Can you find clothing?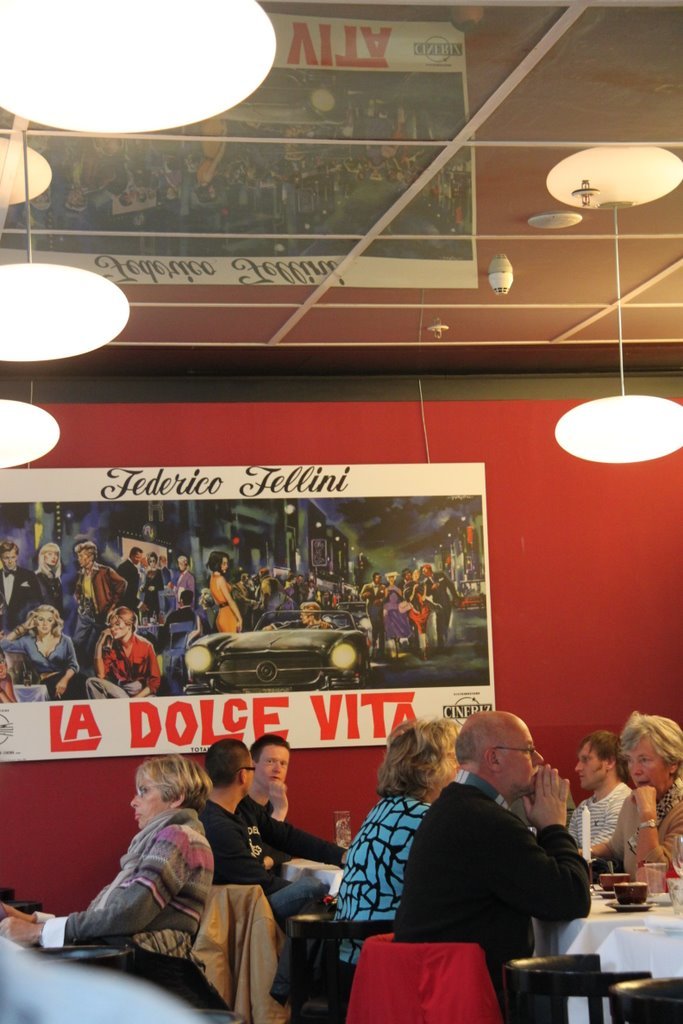
Yes, bounding box: <box>258,799,285,819</box>.
